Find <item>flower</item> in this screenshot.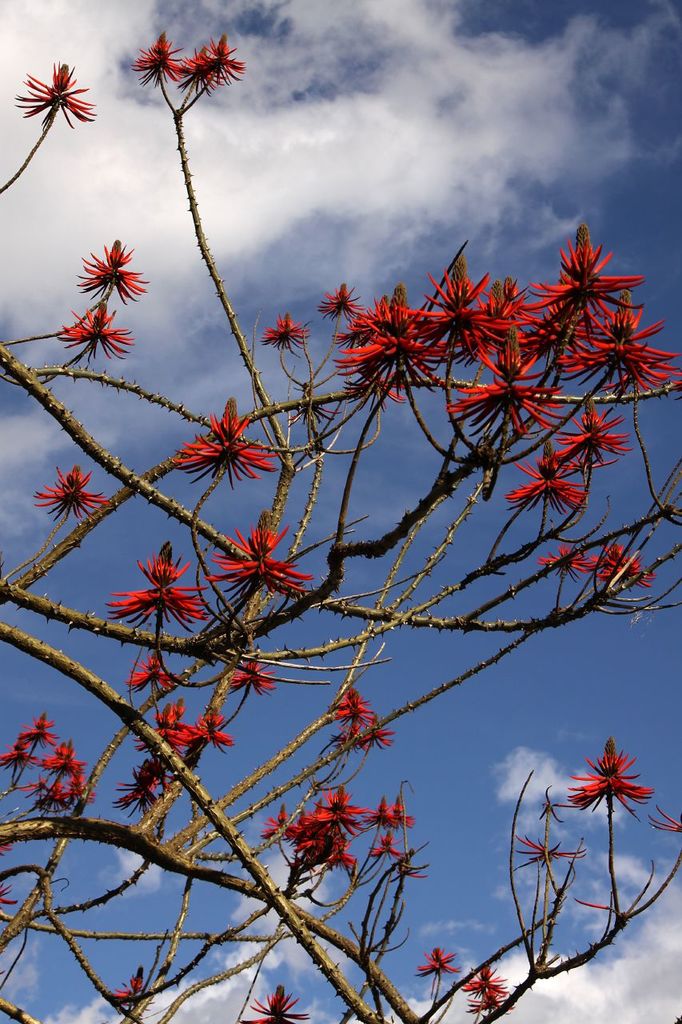
The bounding box for <item>flower</item> is left=224, top=652, right=272, bottom=694.
